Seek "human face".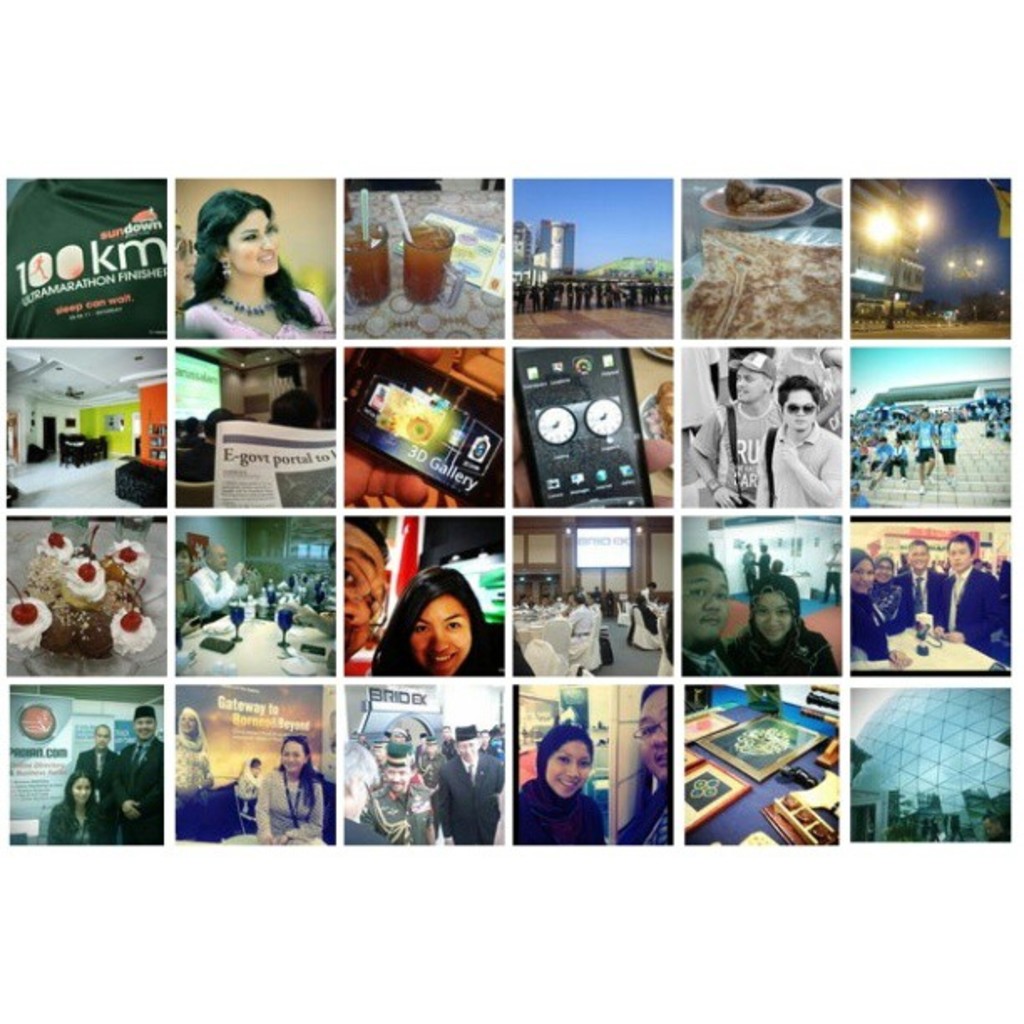
l=686, t=562, r=731, b=639.
